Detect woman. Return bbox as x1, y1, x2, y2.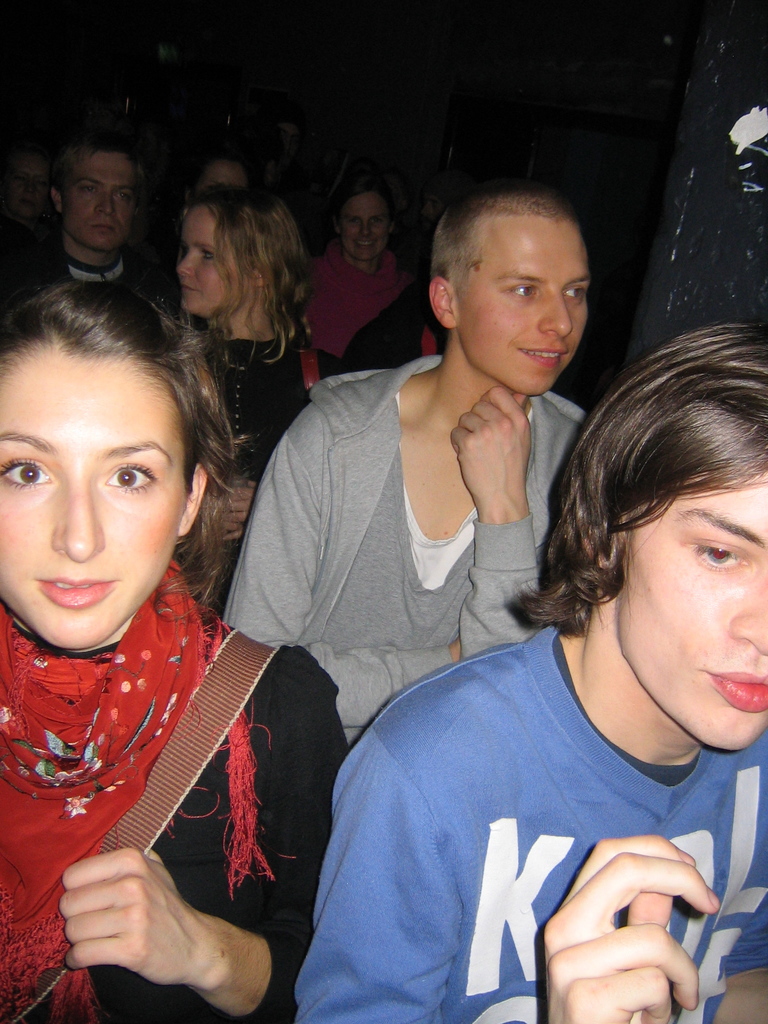
177, 188, 316, 620.
